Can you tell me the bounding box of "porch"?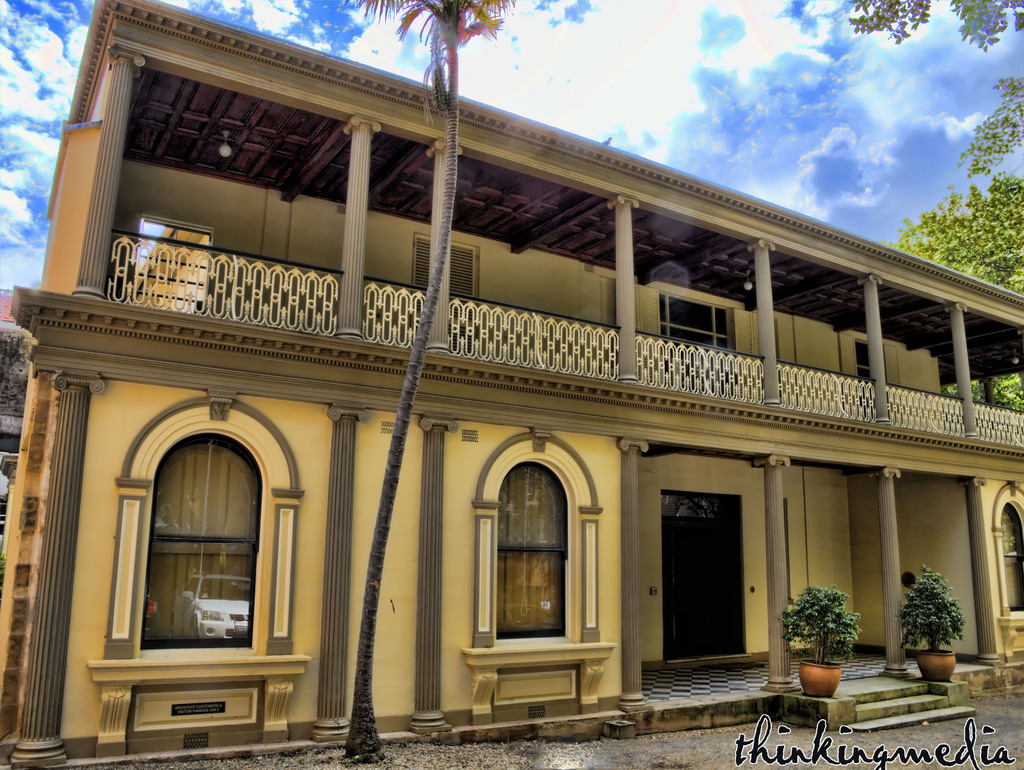
<bbox>102, 227, 1023, 451</bbox>.
